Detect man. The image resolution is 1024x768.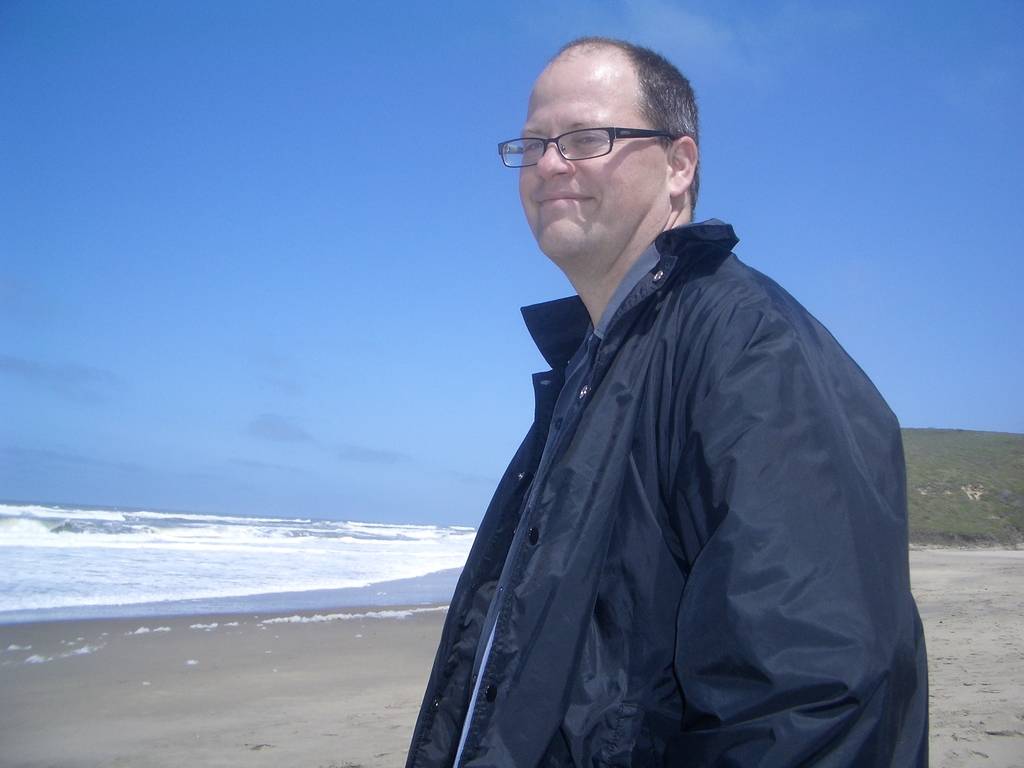
452:52:912:762.
